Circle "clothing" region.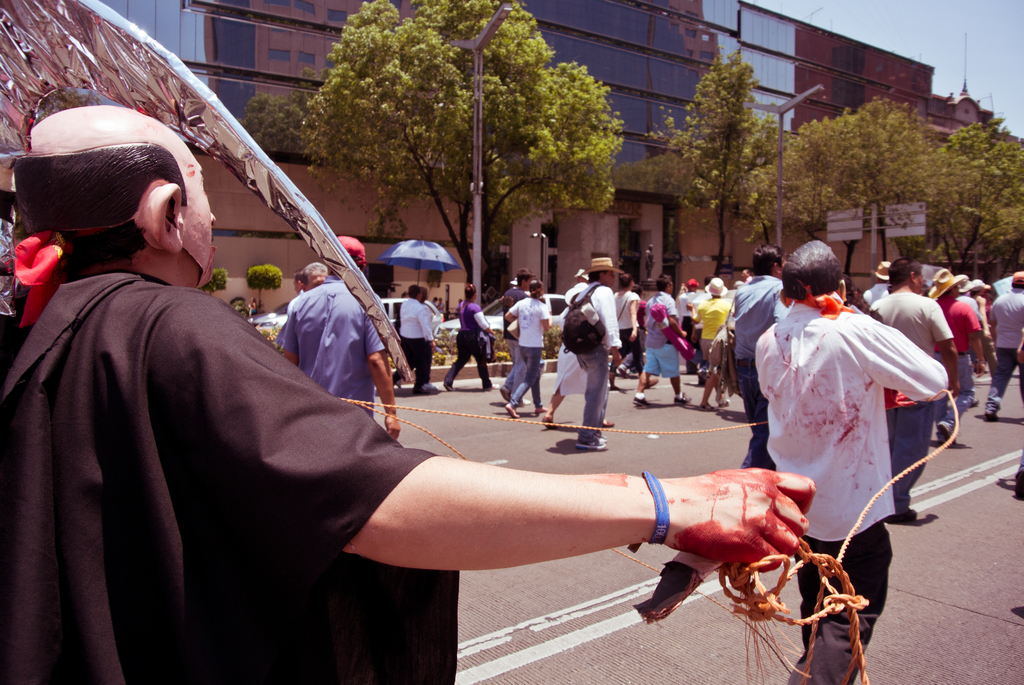
Region: region(450, 300, 495, 389).
